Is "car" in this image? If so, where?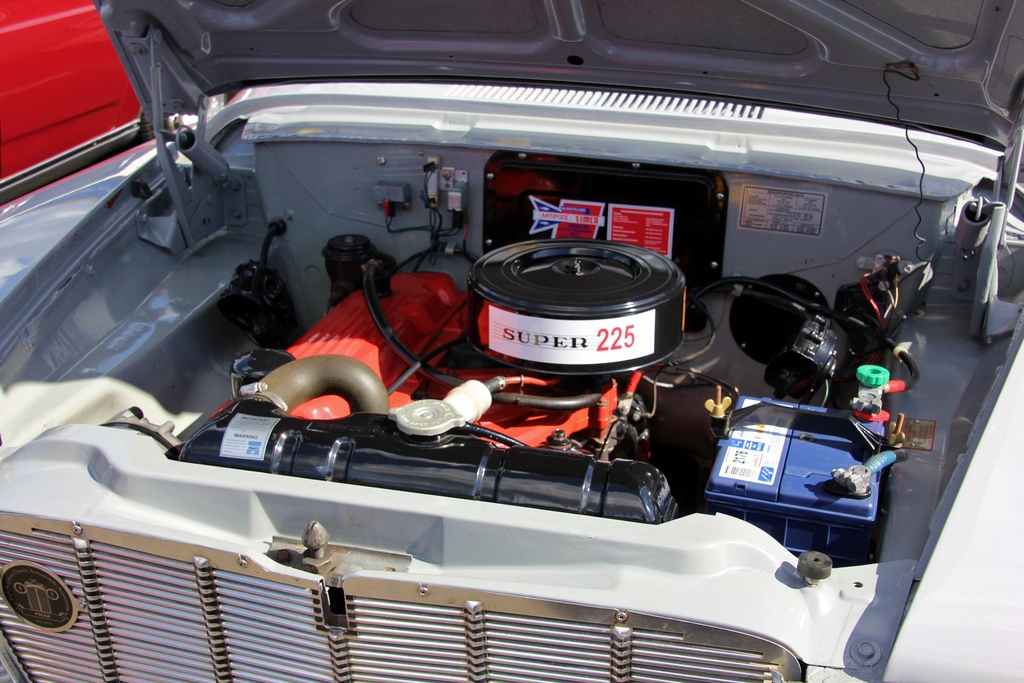
Yes, at detection(0, 0, 1023, 682).
